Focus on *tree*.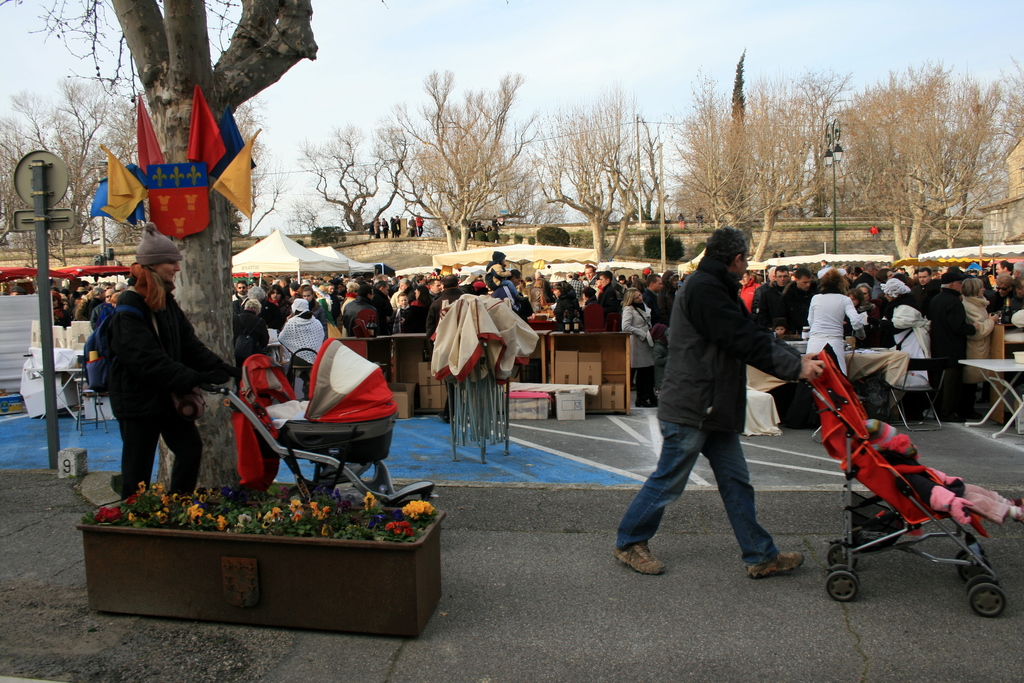
Focused at region(289, 194, 325, 233).
